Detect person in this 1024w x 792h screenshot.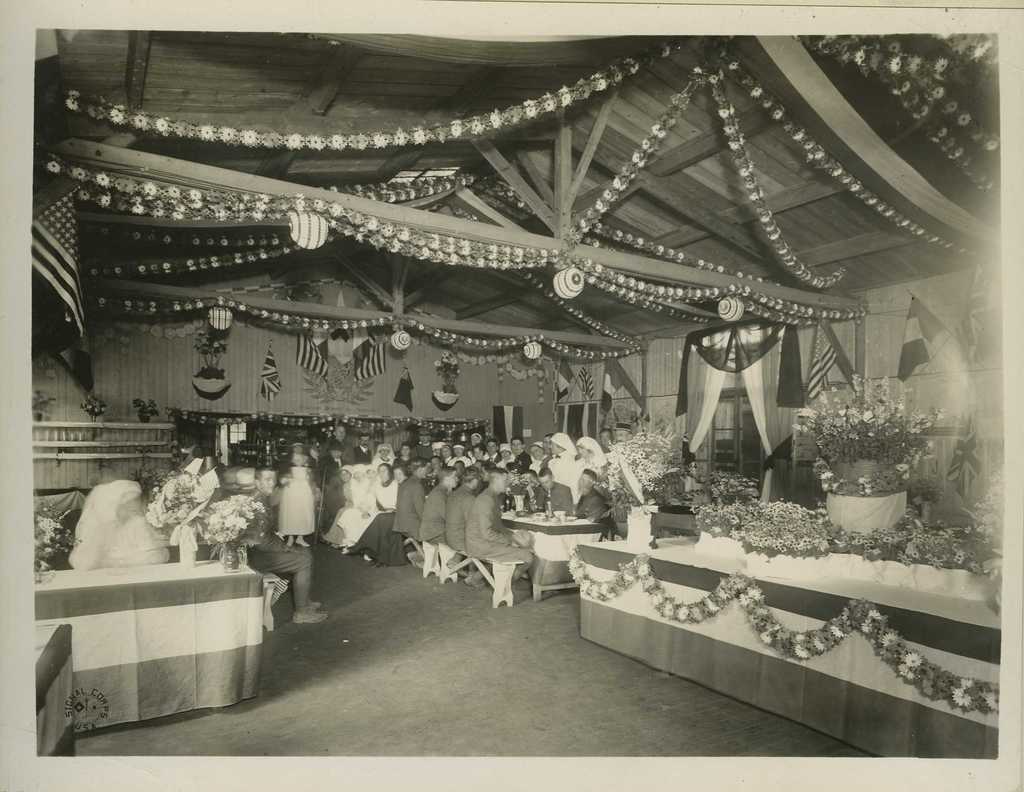
Detection: 337:466:377:540.
